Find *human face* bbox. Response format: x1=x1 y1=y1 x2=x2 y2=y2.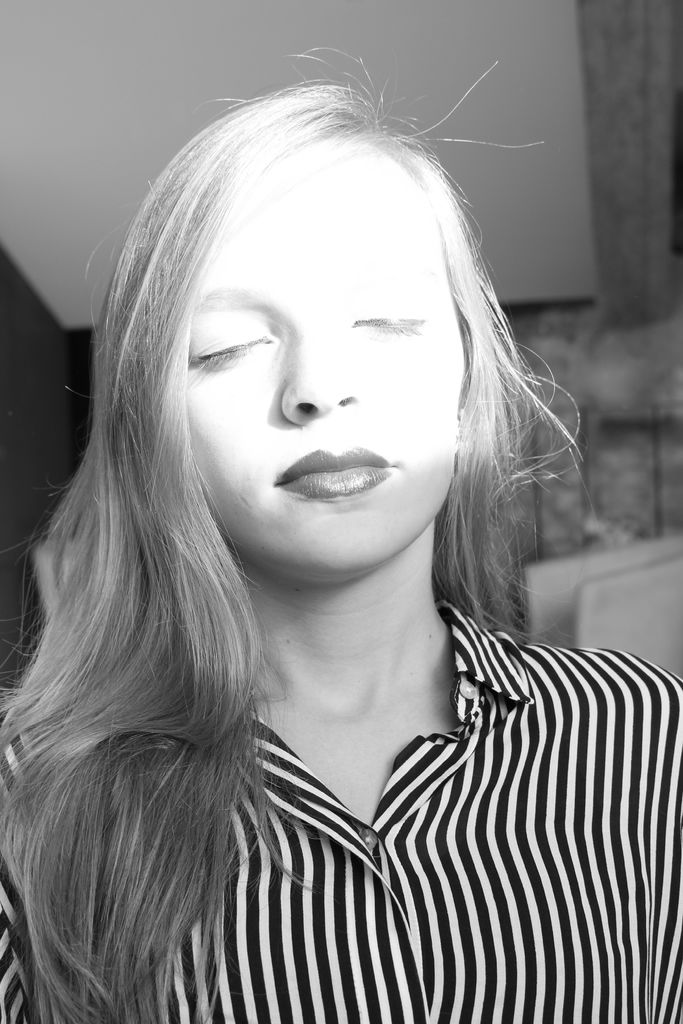
x1=183 y1=188 x2=463 y2=574.
